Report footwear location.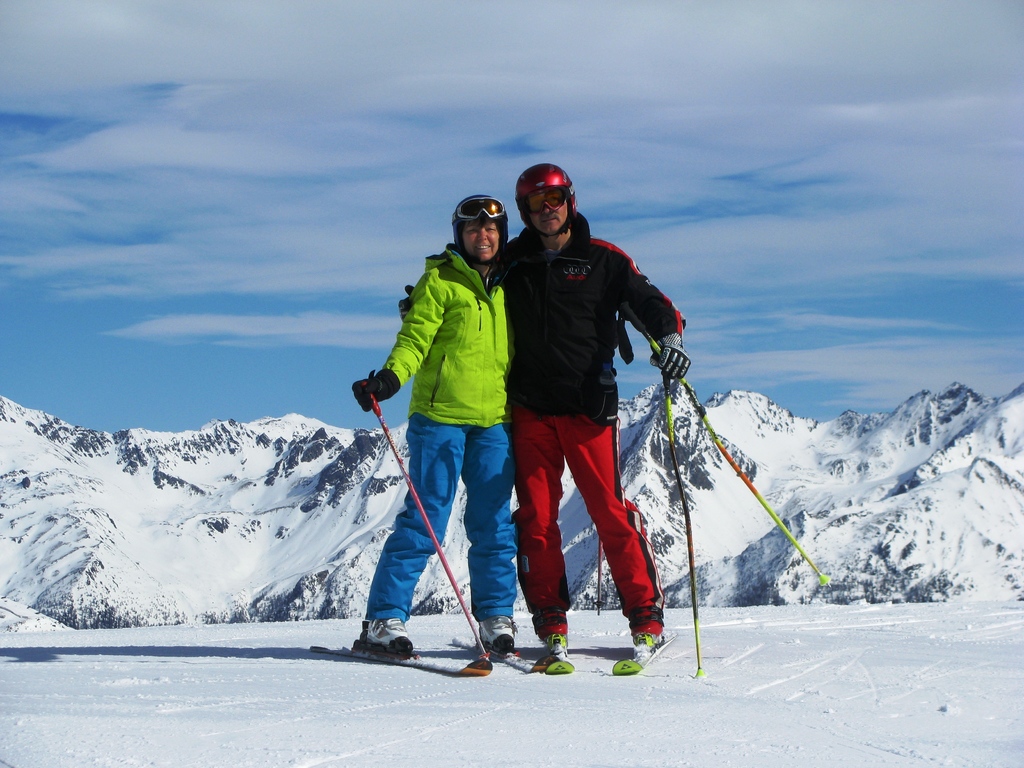
Report: 338:607:417:682.
